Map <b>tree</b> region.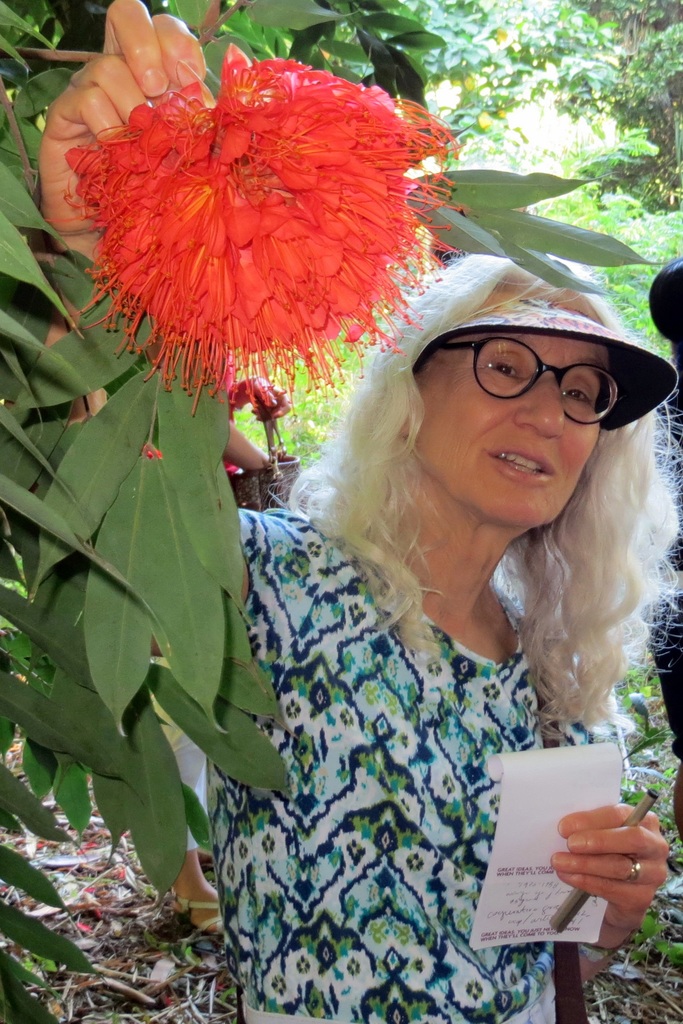
Mapped to crop(399, 0, 682, 207).
